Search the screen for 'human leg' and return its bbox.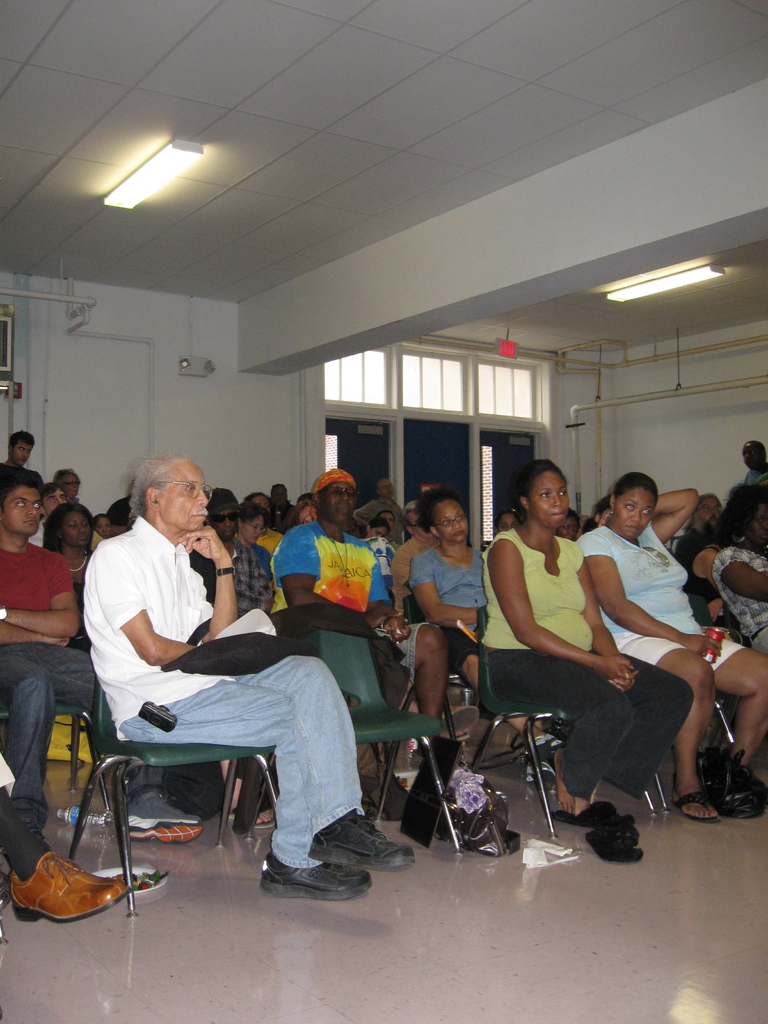
Found: [x1=693, y1=631, x2=767, y2=781].
